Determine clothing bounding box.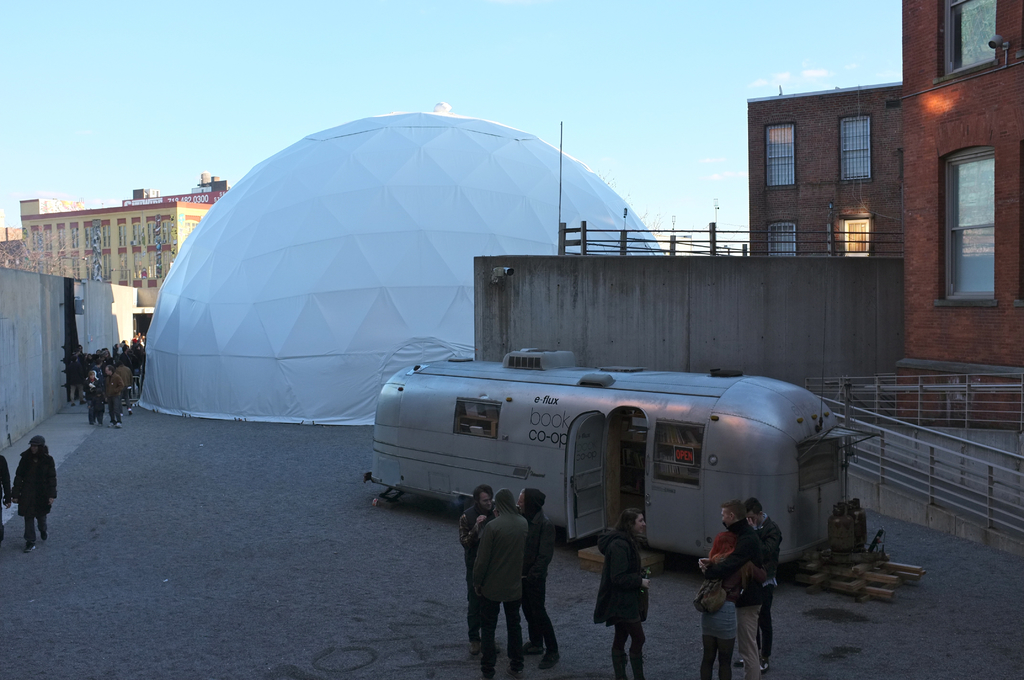
Determined: (88, 374, 100, 421).
